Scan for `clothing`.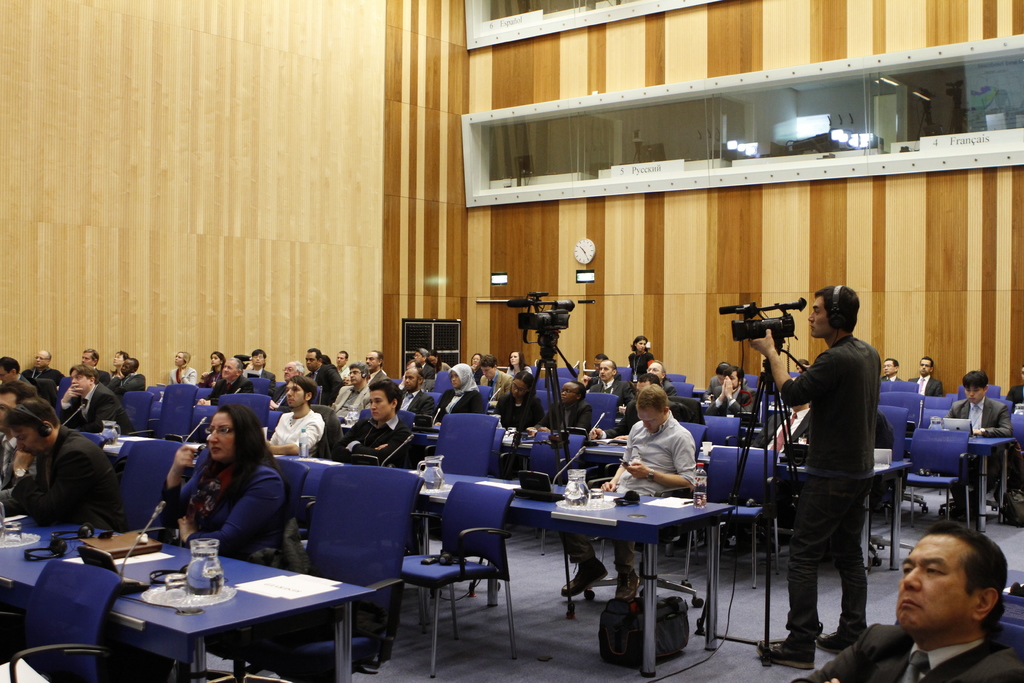
Scan result: locate(252, 363, 278, 381).
